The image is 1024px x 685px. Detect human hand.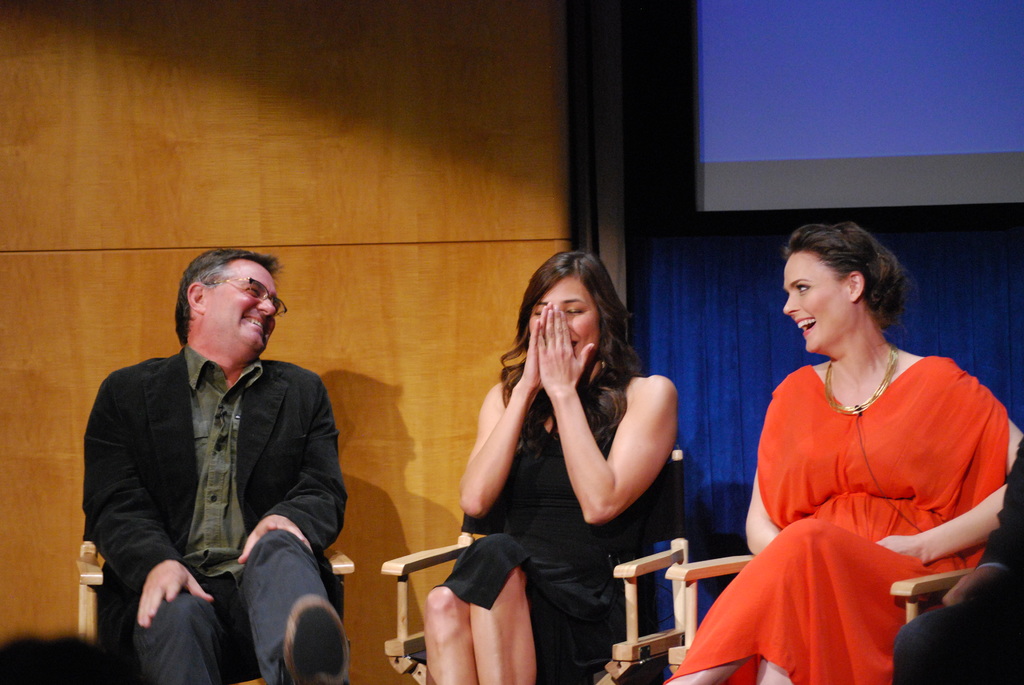
Detection: detection(941, 568, 1004, 608).
